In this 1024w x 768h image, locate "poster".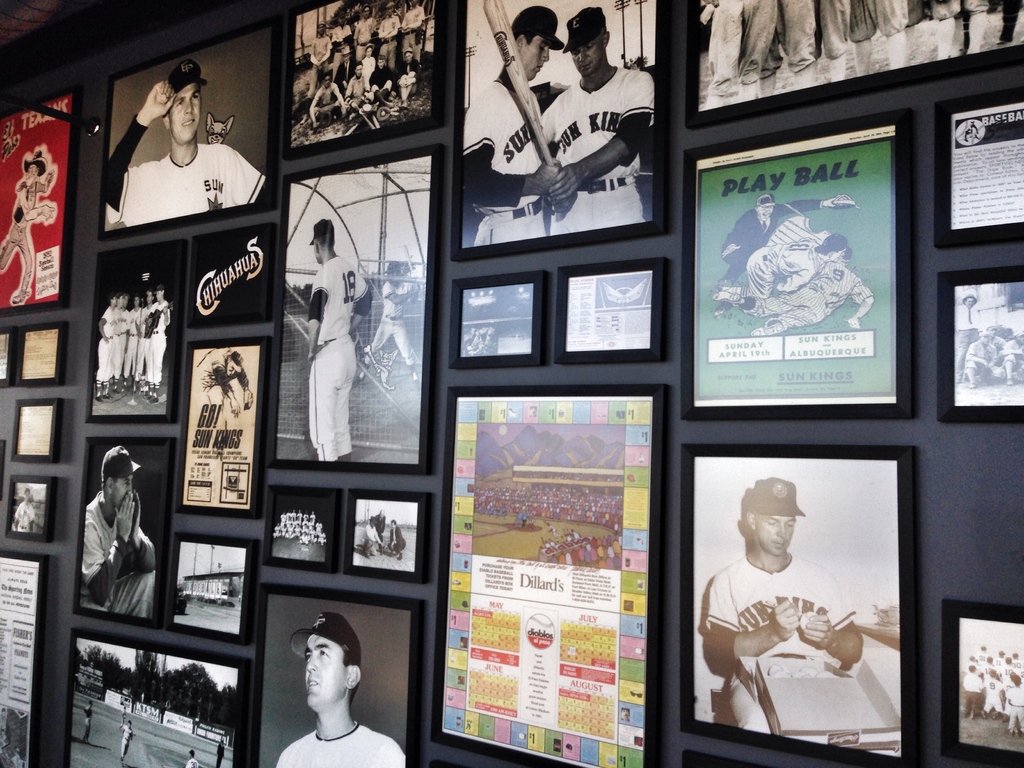
Bounding box: 95 239 187 417.
